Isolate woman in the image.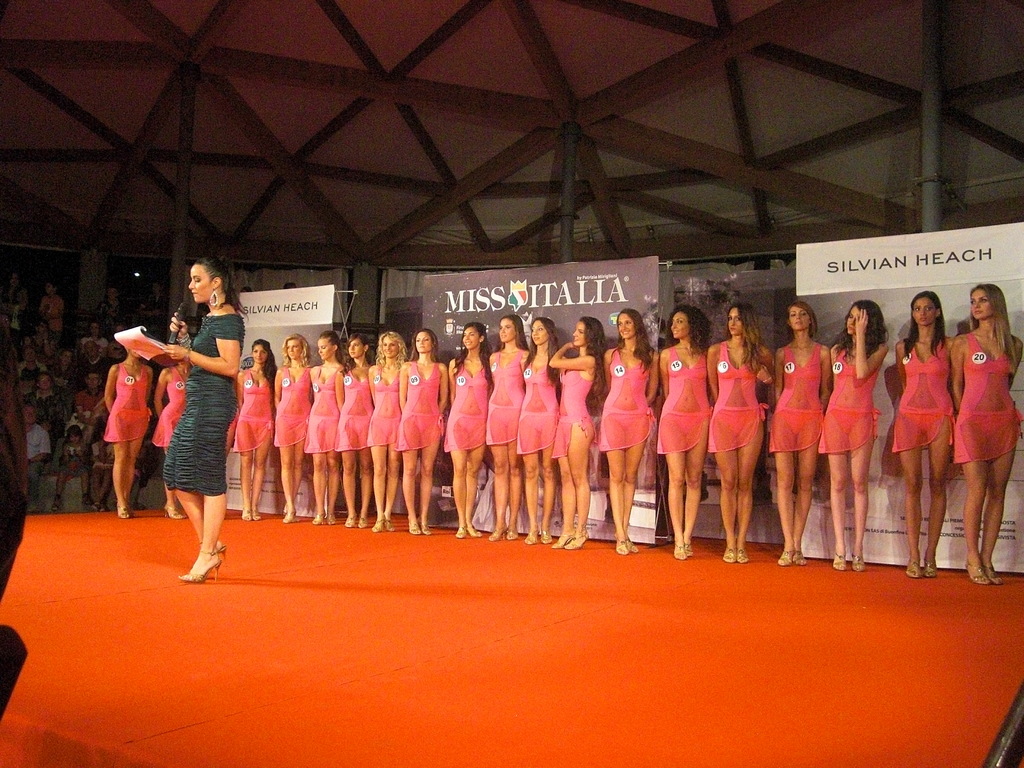
Isolated region: bbox=[449, 324, 490, 540].
